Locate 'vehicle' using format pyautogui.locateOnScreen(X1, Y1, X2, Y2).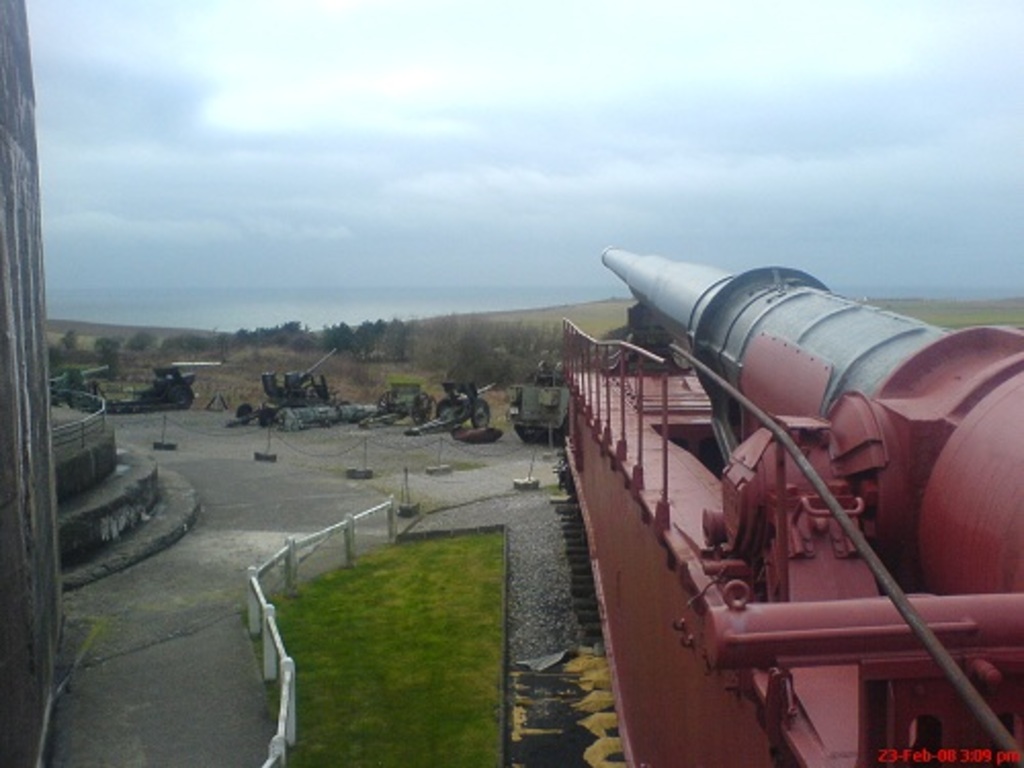
pyautogui.locateOnScreen(406, 377, 500, 436).
